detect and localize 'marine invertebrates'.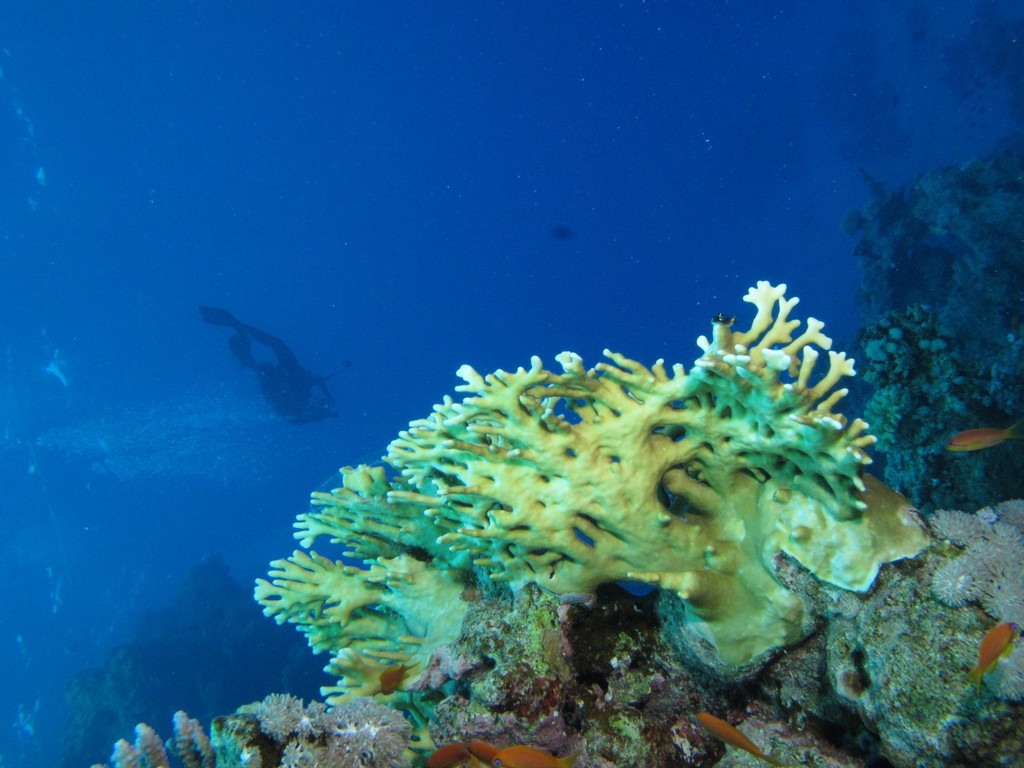
Localized at box=[576, 622, 750, 767].
